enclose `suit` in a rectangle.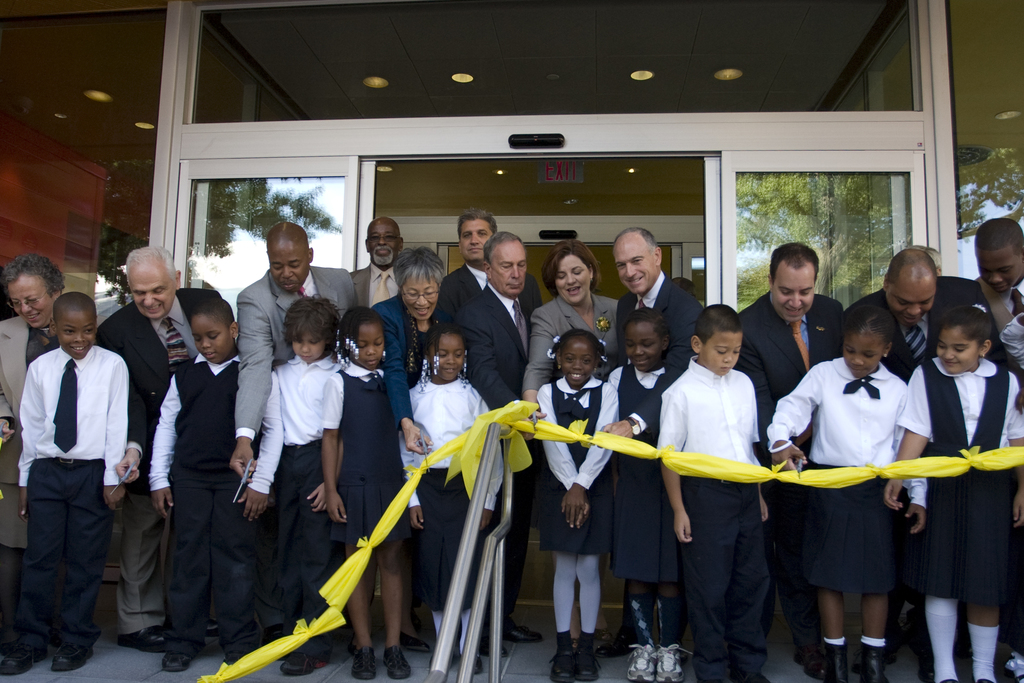
bbox=(735, 293, 854, 667).
